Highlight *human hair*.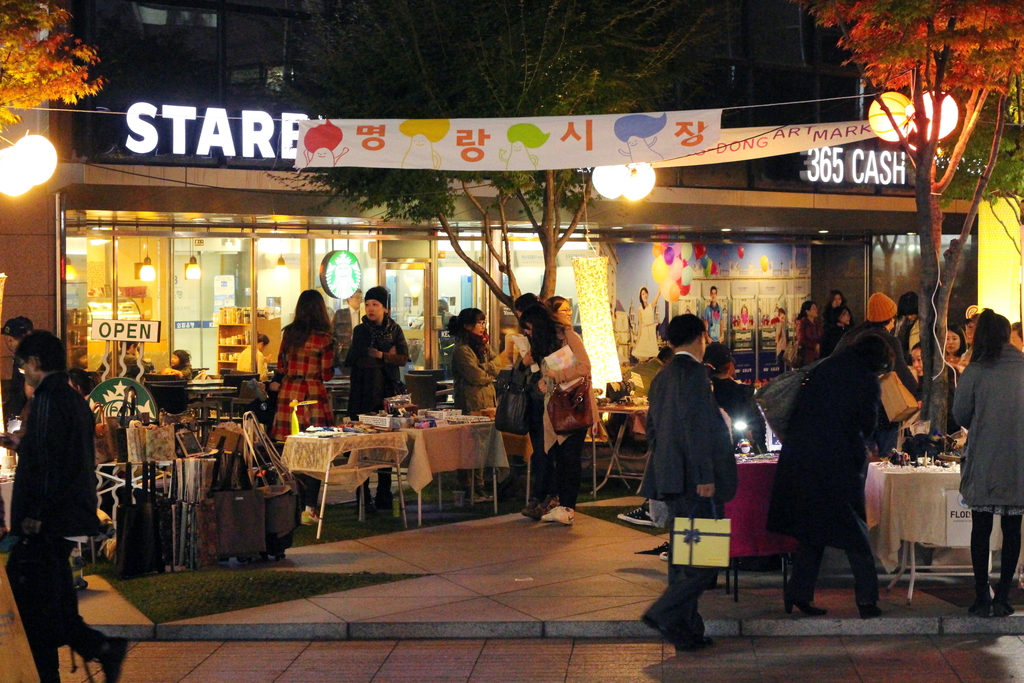
Highlighted region: box=[513, 289, 548, 308].
